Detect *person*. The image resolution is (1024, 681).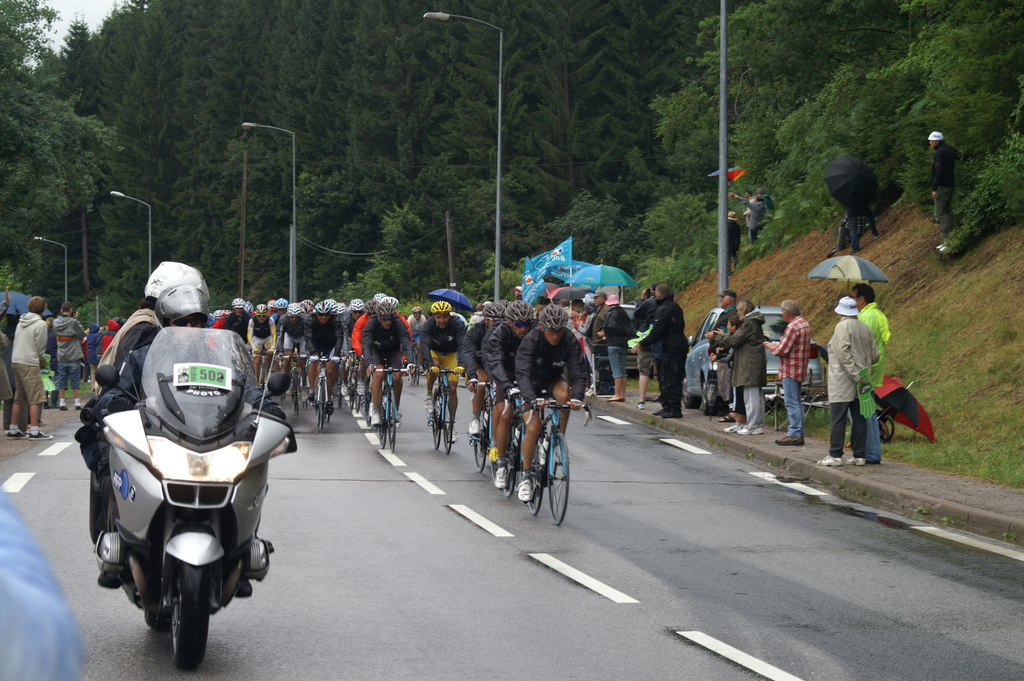
{"left": 11, "top": 295, "right": 46, "bottom": 436}.
